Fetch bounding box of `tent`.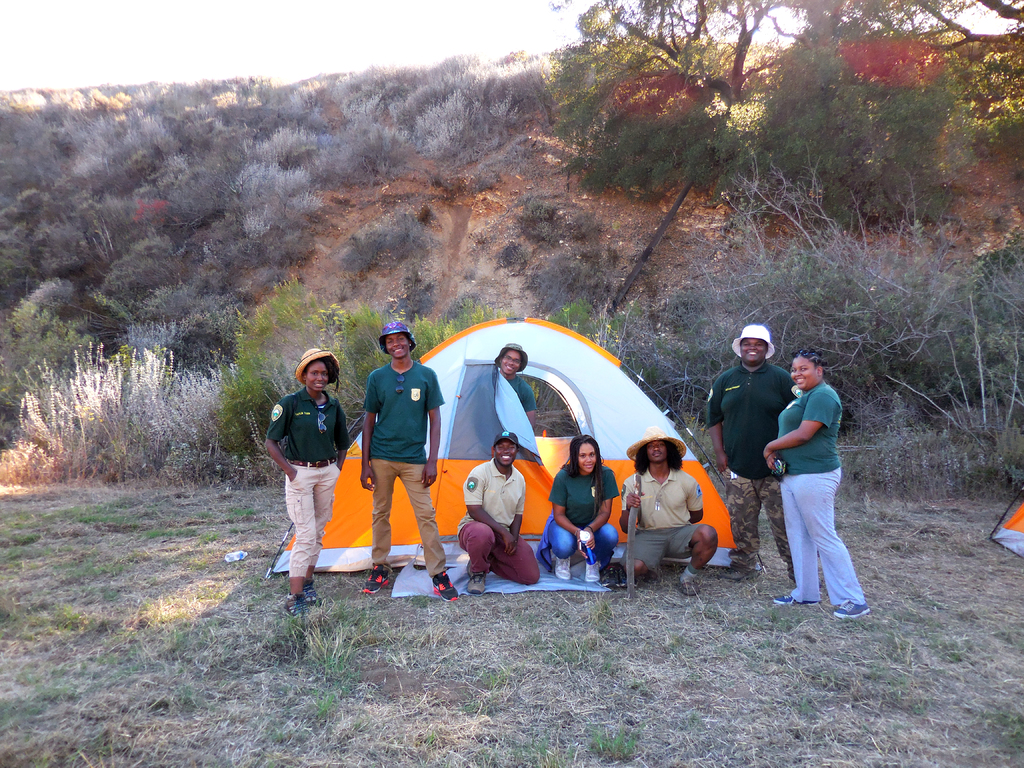
Bbox: (258, 310, 735, 577).
